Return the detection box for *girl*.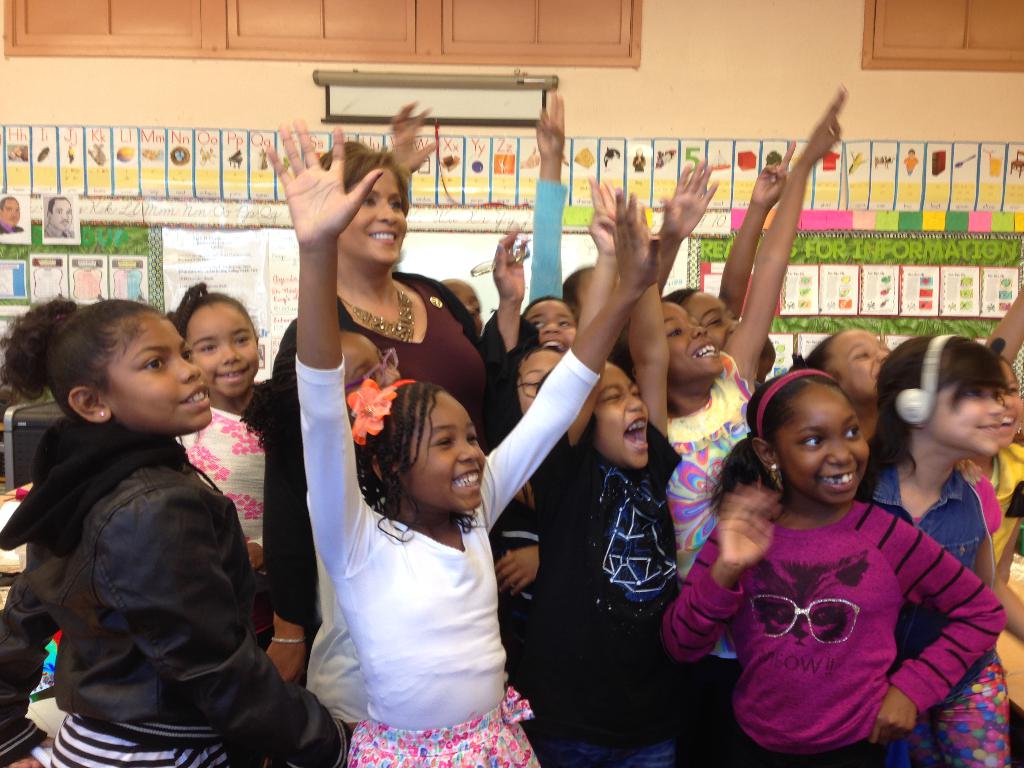
<bbox>0, 298, 354, 767</bbox>.
